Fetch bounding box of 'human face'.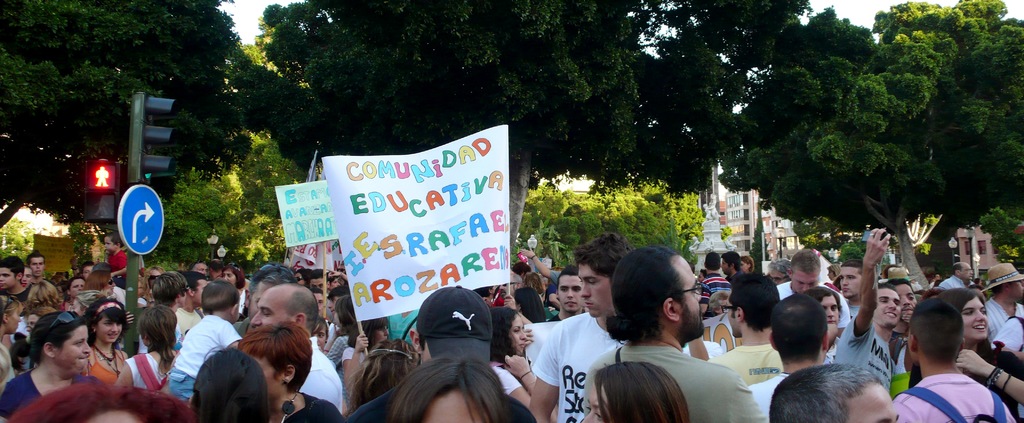
Bbox: x1=959, y1=298, x2=988, y2=343.
